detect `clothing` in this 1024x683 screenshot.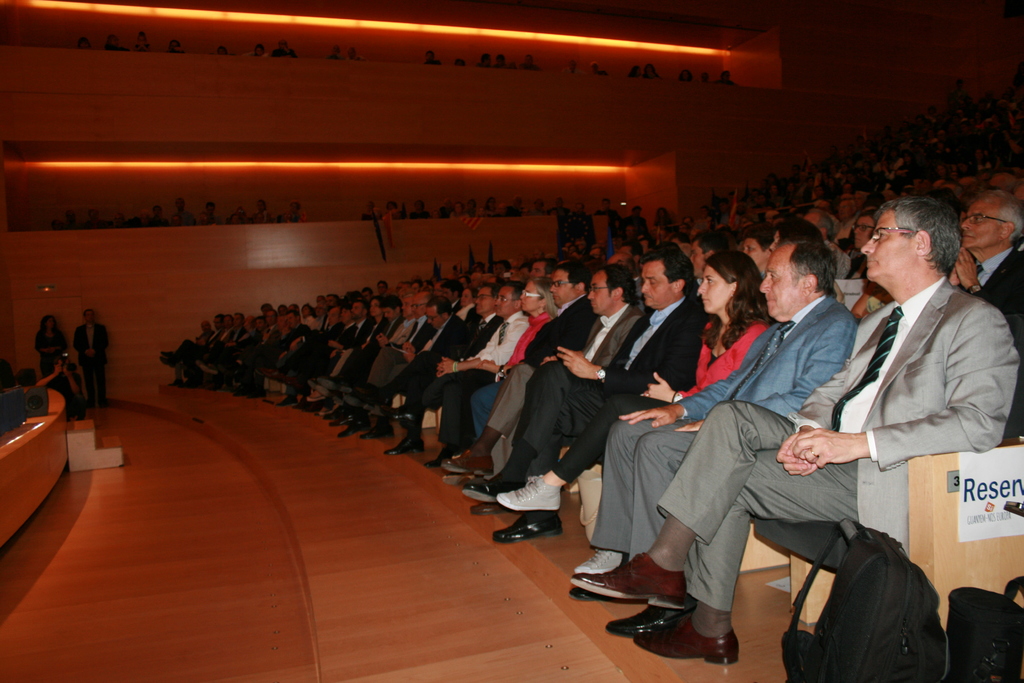
Detection: (left=153, top=217, right=169, bottom=227).
